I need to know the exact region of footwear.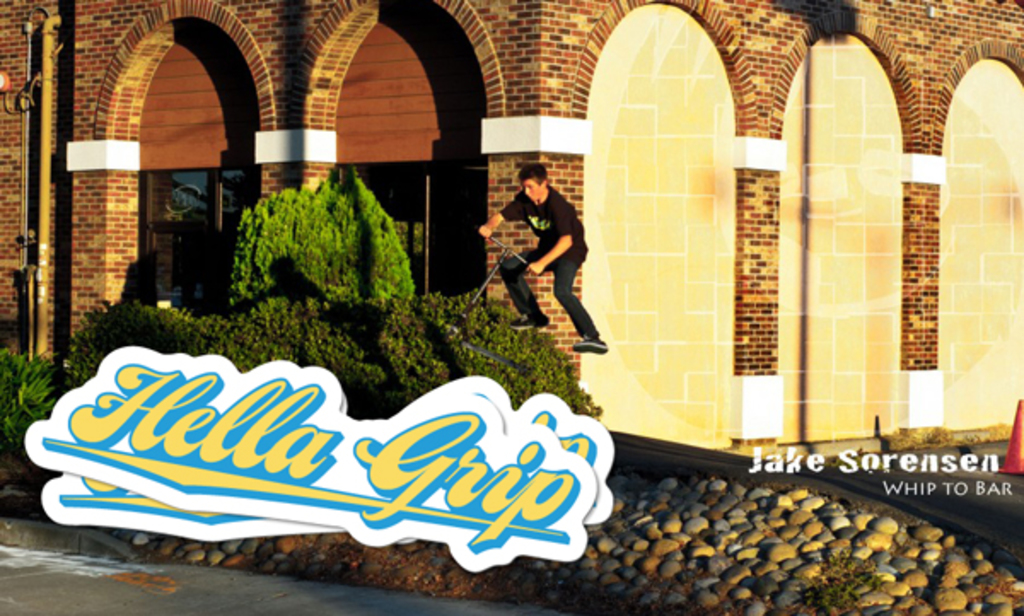
Region: 500 321 553 331.
